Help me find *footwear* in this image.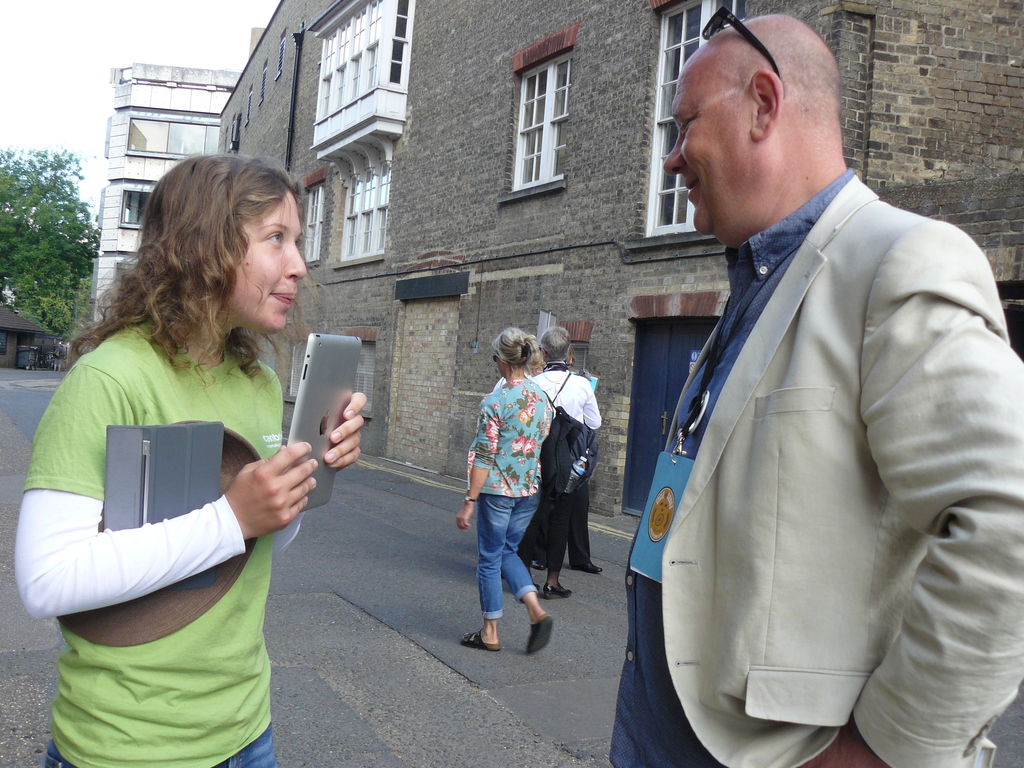
Found it: 458,627,503,646.
